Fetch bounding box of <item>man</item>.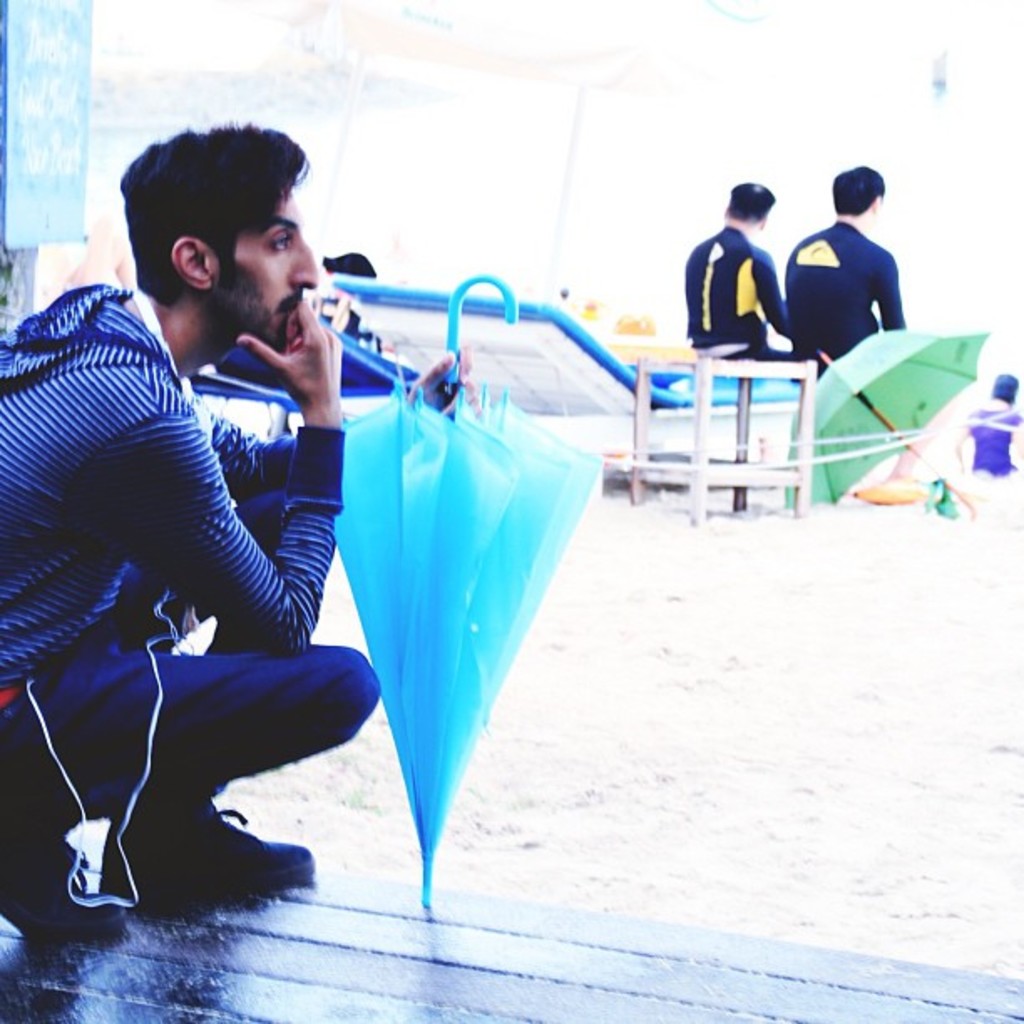
Bbox: region(957, 363, 1019, 485).
